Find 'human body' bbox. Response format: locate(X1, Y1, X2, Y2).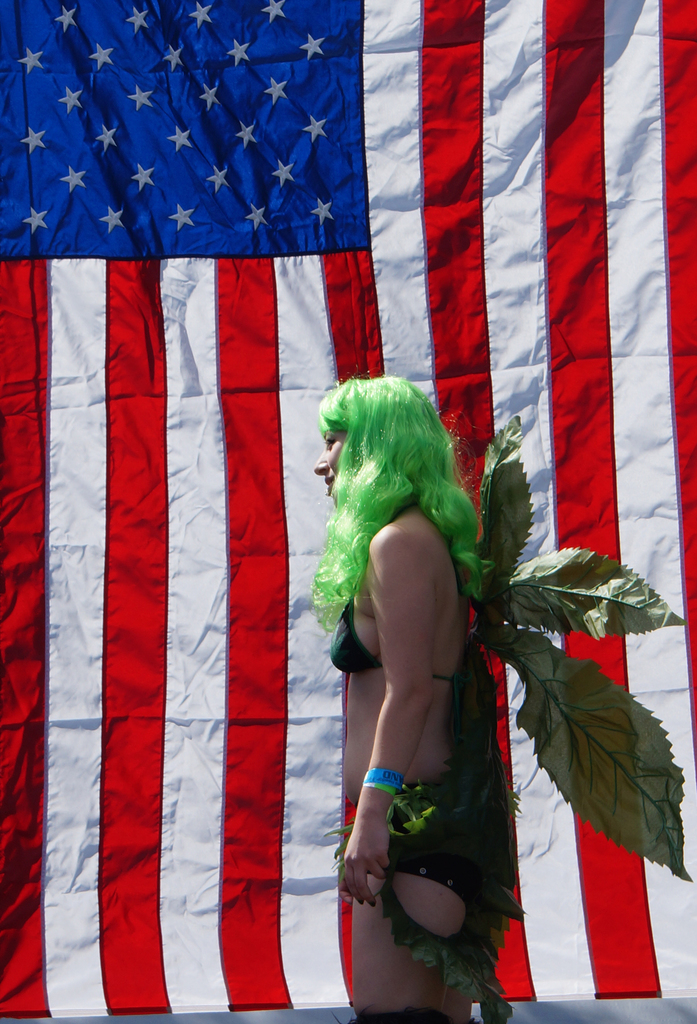
locate(311, 328, 545, 966).
